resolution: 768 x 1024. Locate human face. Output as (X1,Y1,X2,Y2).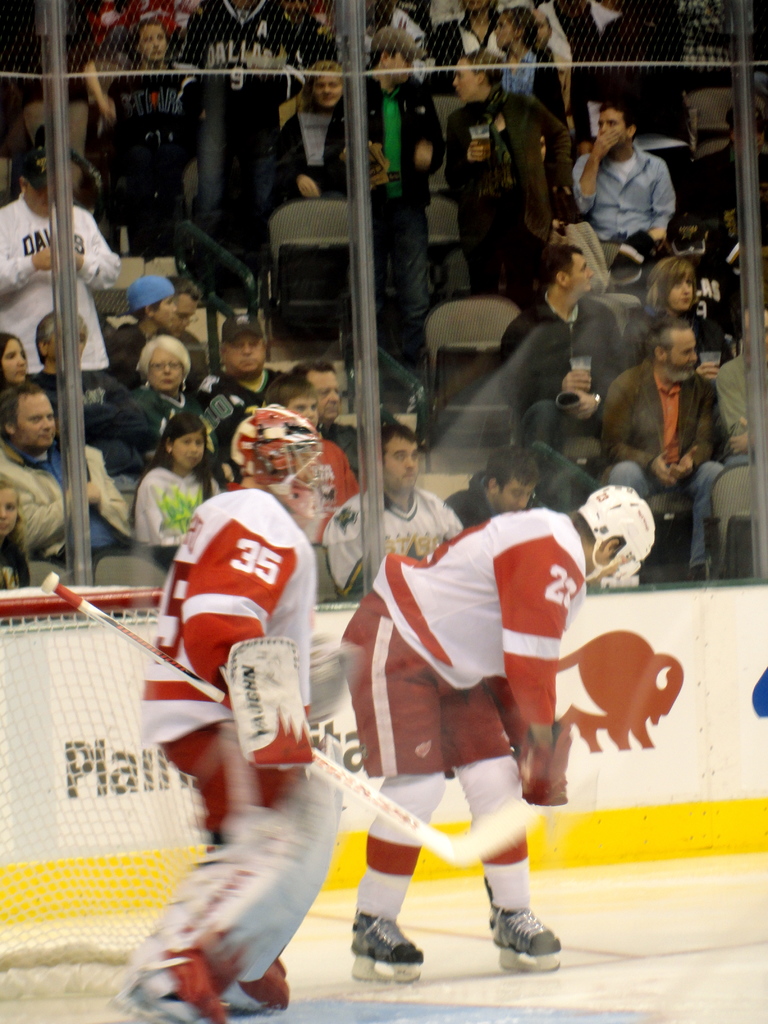
(381,429,422,494).
